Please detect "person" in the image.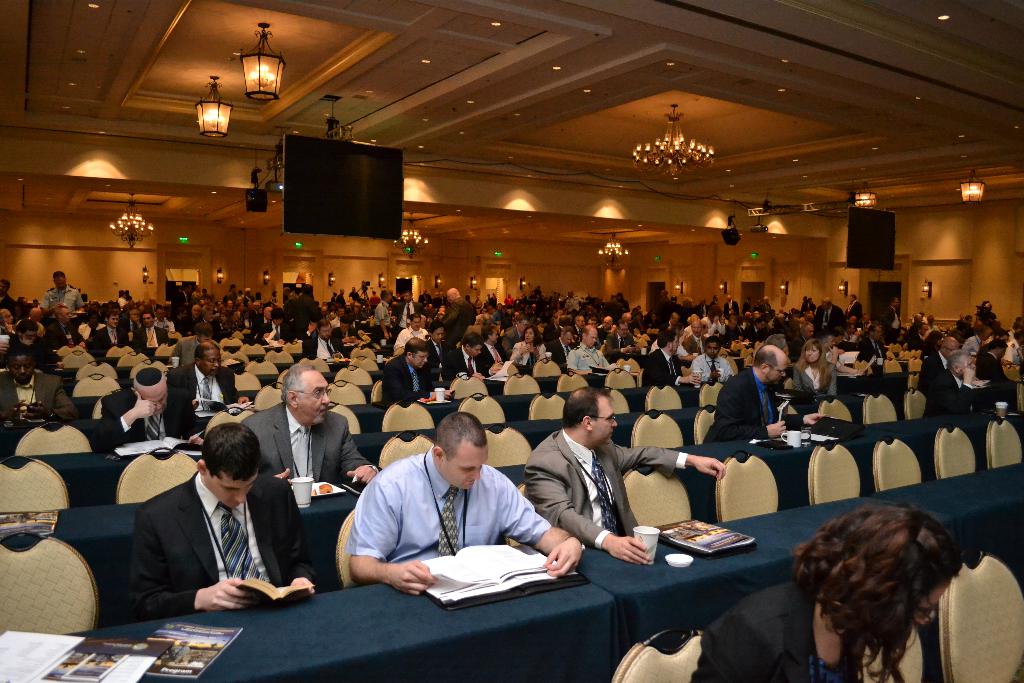
Rect(0, 277, 13, 313).
